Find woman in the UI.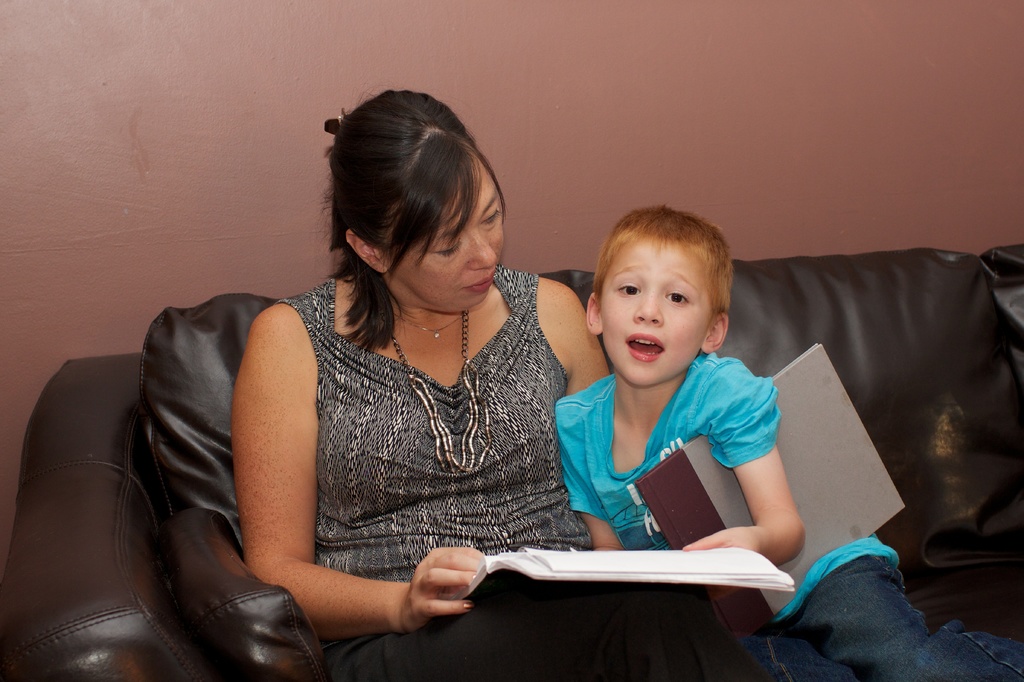
UI element at box(223, 109, 733, 628).
